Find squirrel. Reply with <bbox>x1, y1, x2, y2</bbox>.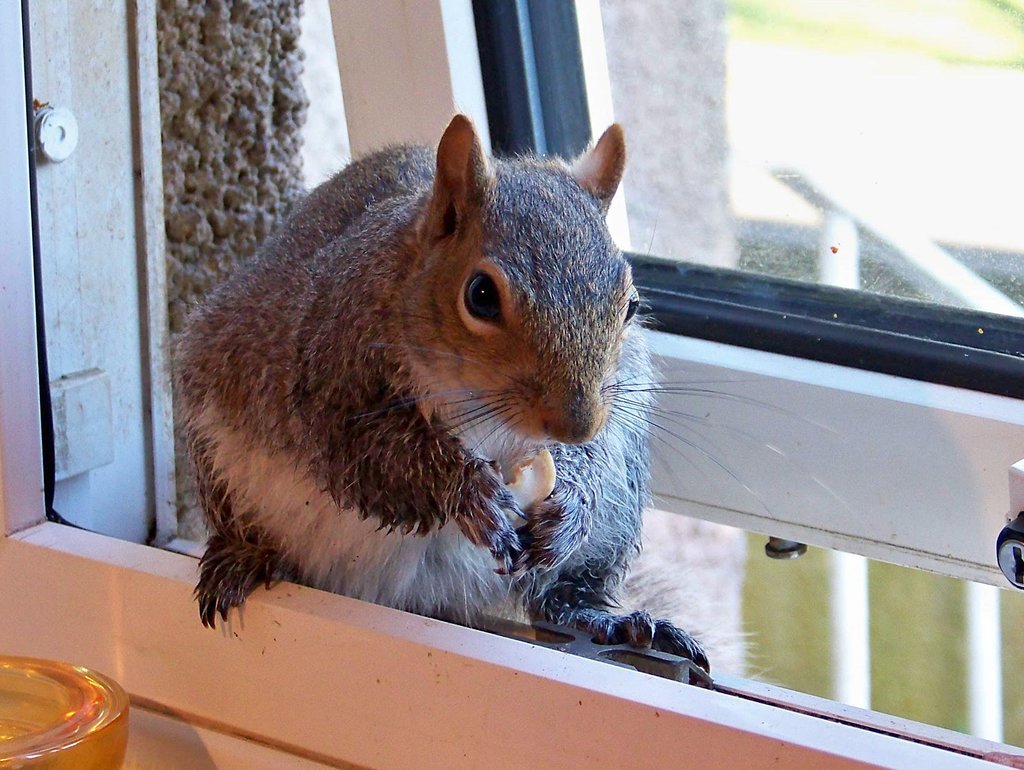
<bbox>171, 99, 913, 679</bbox>.
